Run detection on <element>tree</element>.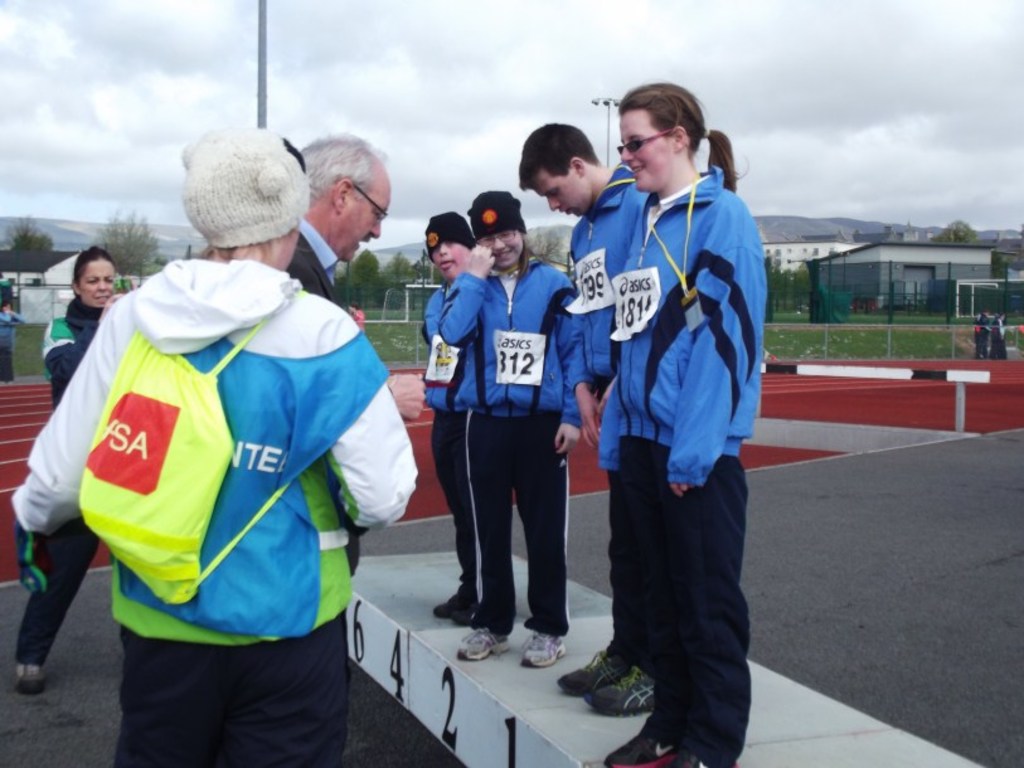
Result: l=89, t=206, r=160, b=278.
